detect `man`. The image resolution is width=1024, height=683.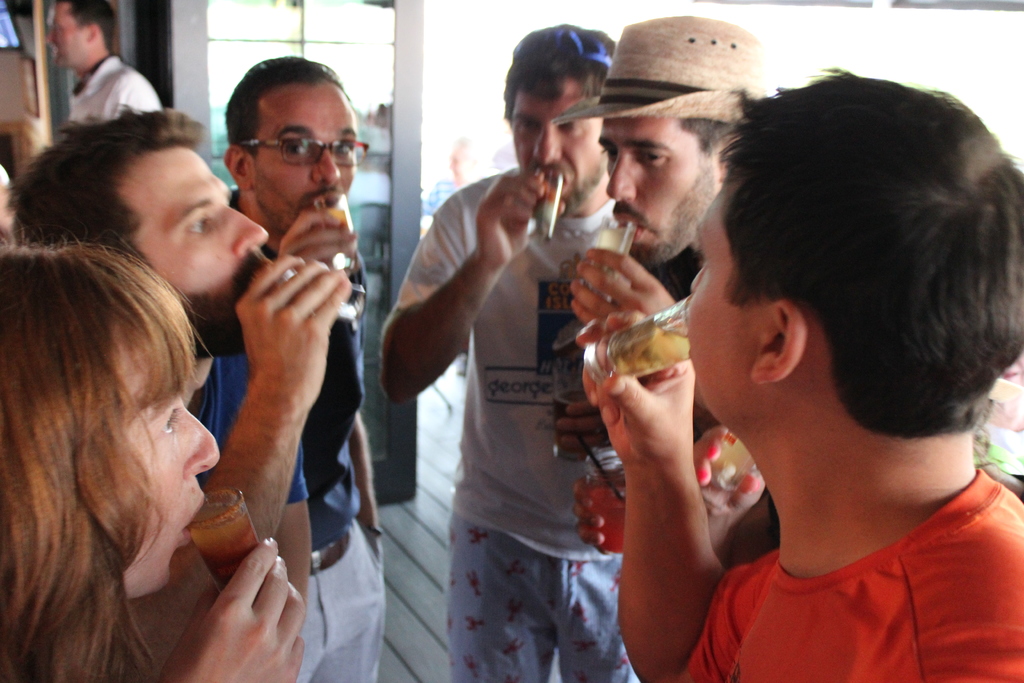
{"x1": 3, "y1": 99, "x2": 351, "y2": 618}.
